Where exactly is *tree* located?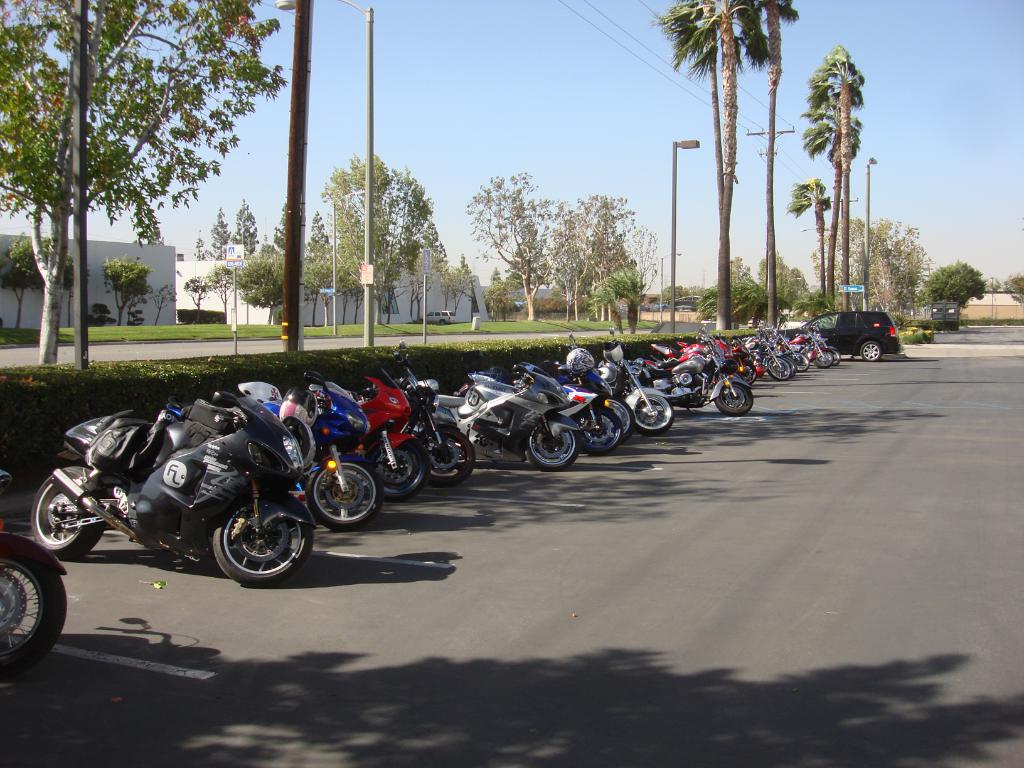
Its bounding box is 816,212,941,315.
